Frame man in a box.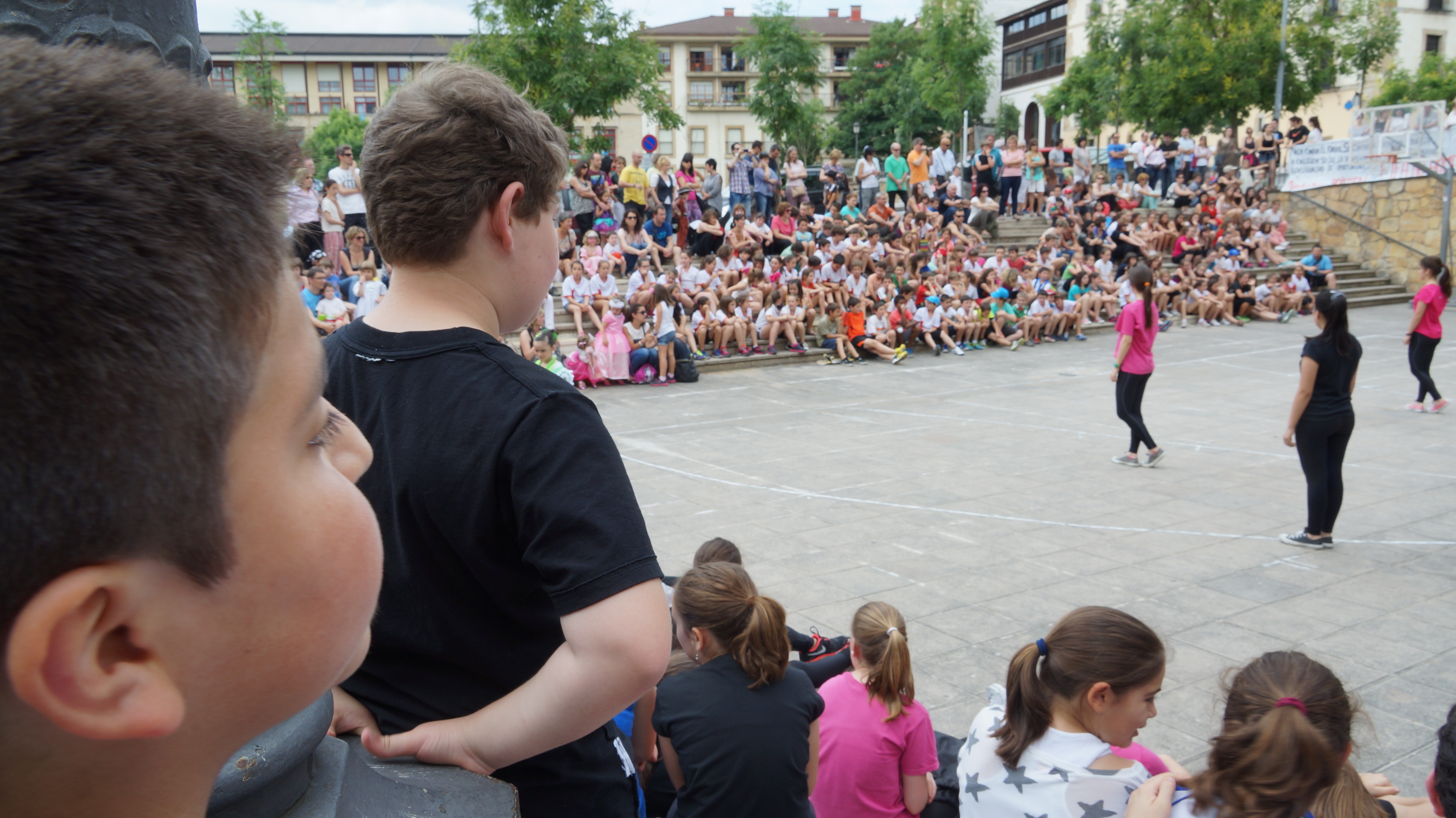
pyautogui.locateOnScreen(228, 43, 231, 50).
